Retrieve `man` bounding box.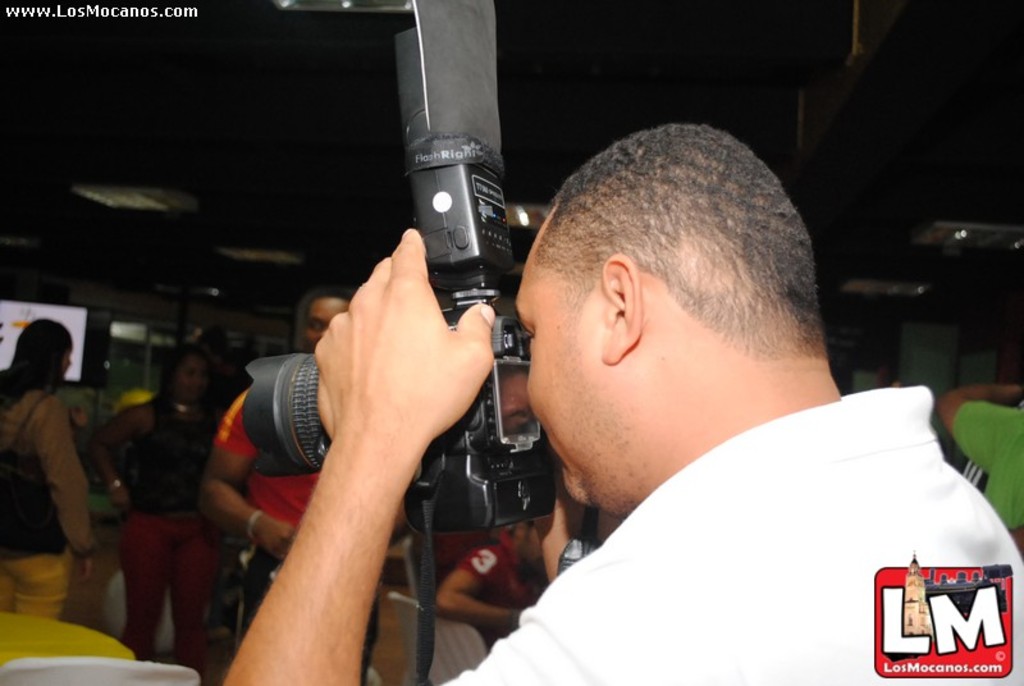
Bounding box: 340:86:1019:668.
